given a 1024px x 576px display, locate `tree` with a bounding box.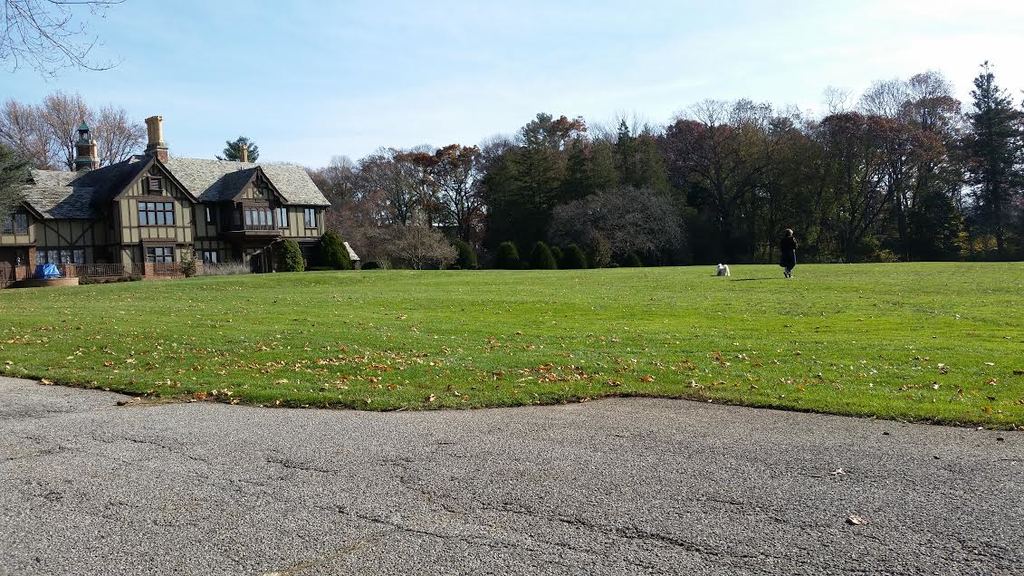
Located: left=328, top=157, right=357, bottom=168.
